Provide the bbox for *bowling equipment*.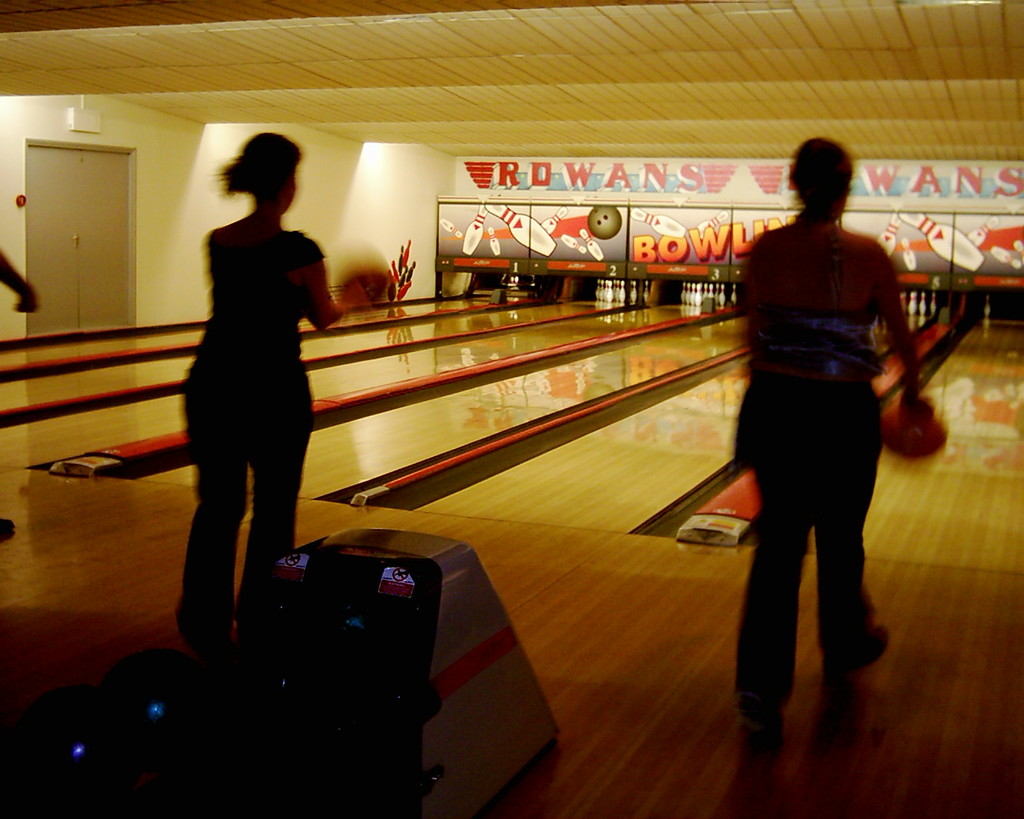
bbox=(490, 202, 556, 257).
